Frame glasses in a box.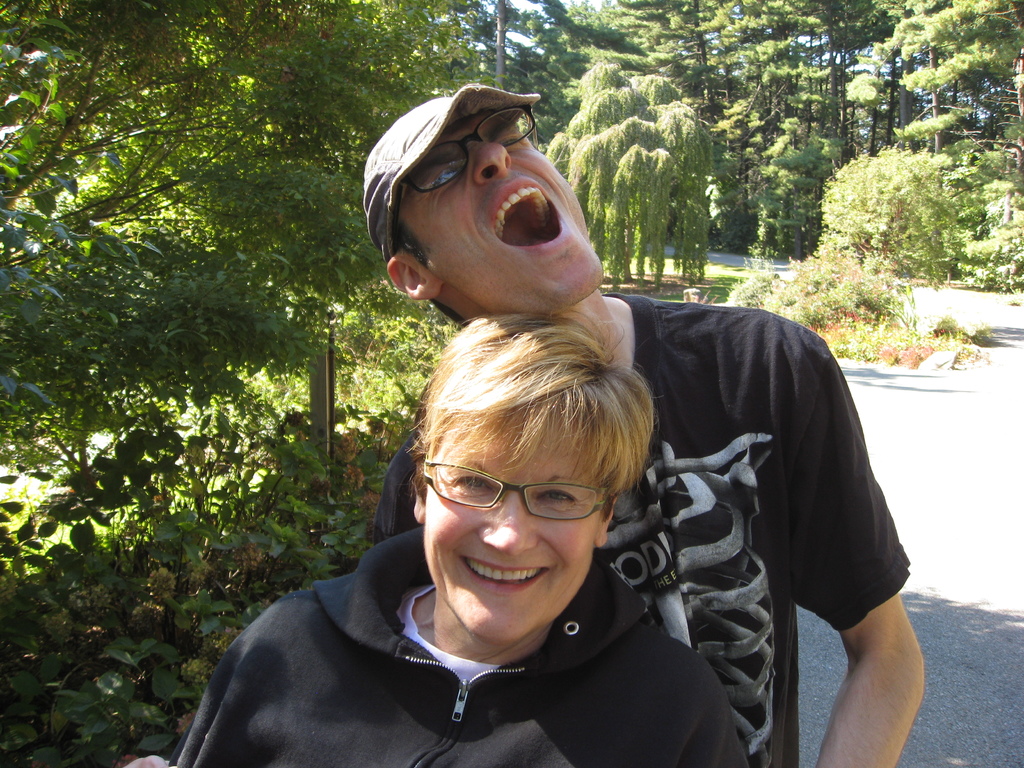
pyautogui.locateOnScreen(419, 472, 599, 531).
